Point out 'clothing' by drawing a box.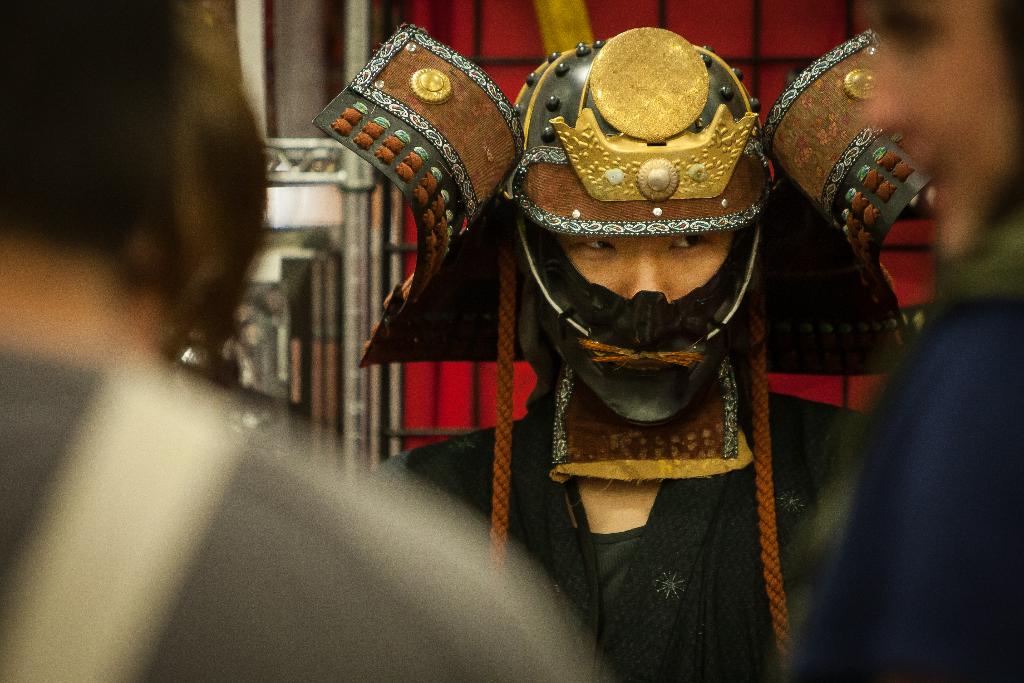
Rect(494, 29, 819, 593).
